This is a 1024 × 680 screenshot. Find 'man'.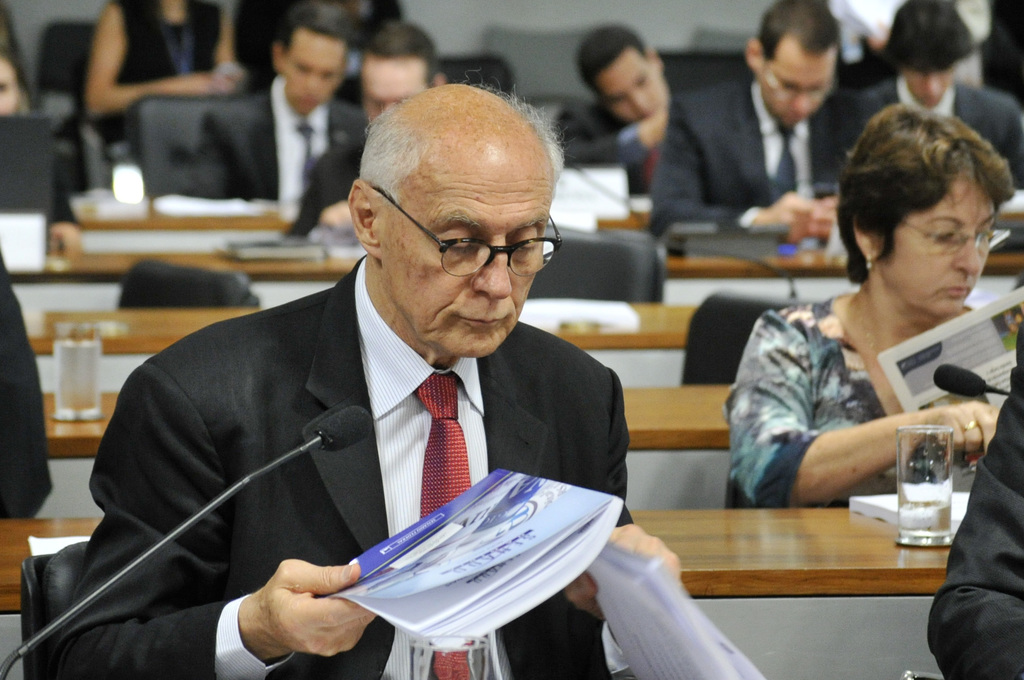
Bounding box: (x1=63, y1=113, x2=707, y2=655).
